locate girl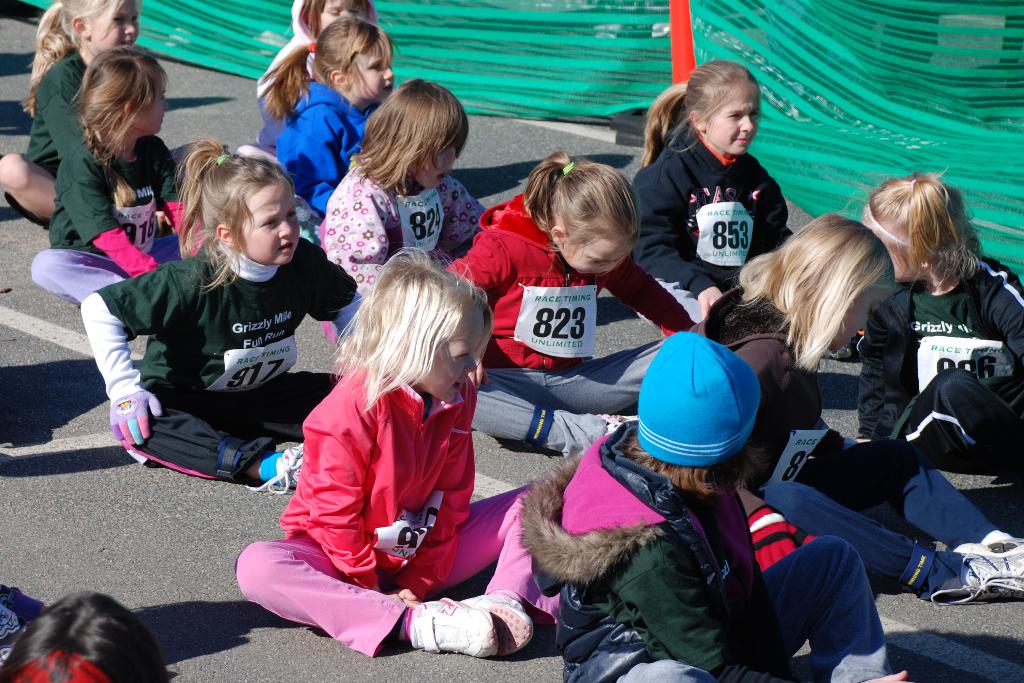
318:72:490:347
